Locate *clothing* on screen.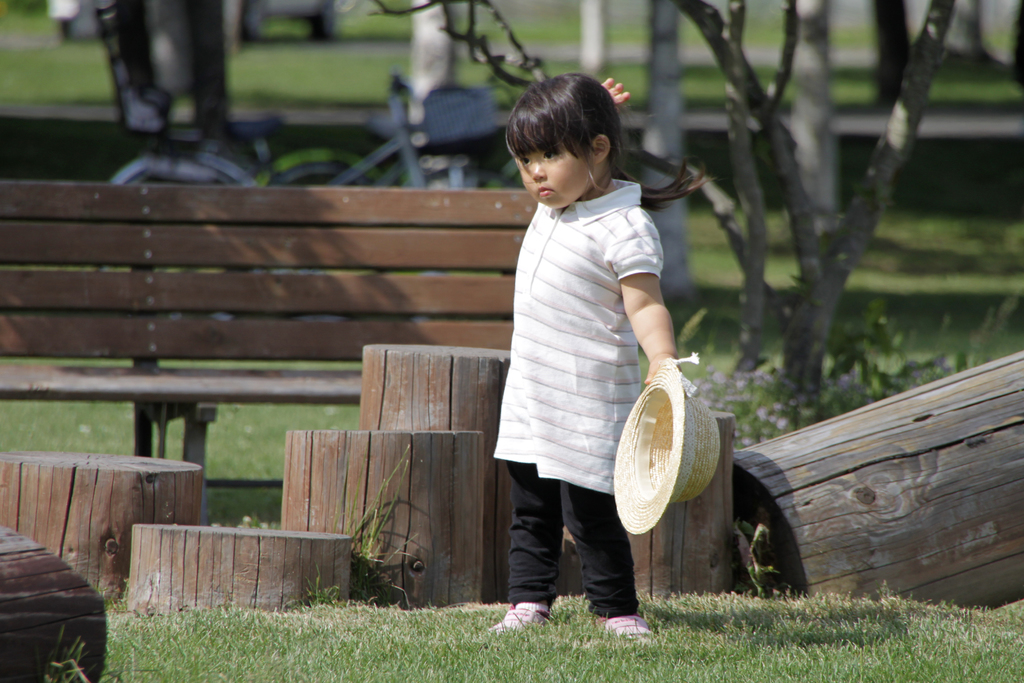
On screen at [left=489, top=126, right=677, bottom=564].
